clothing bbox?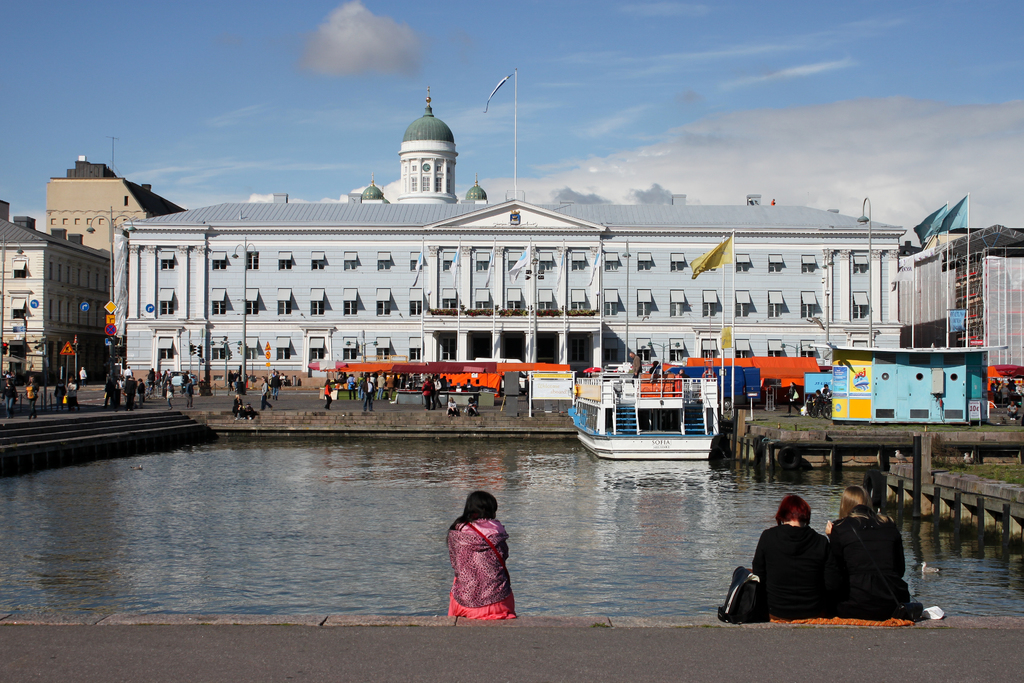
bbox=[820, 386, 844, 408]
